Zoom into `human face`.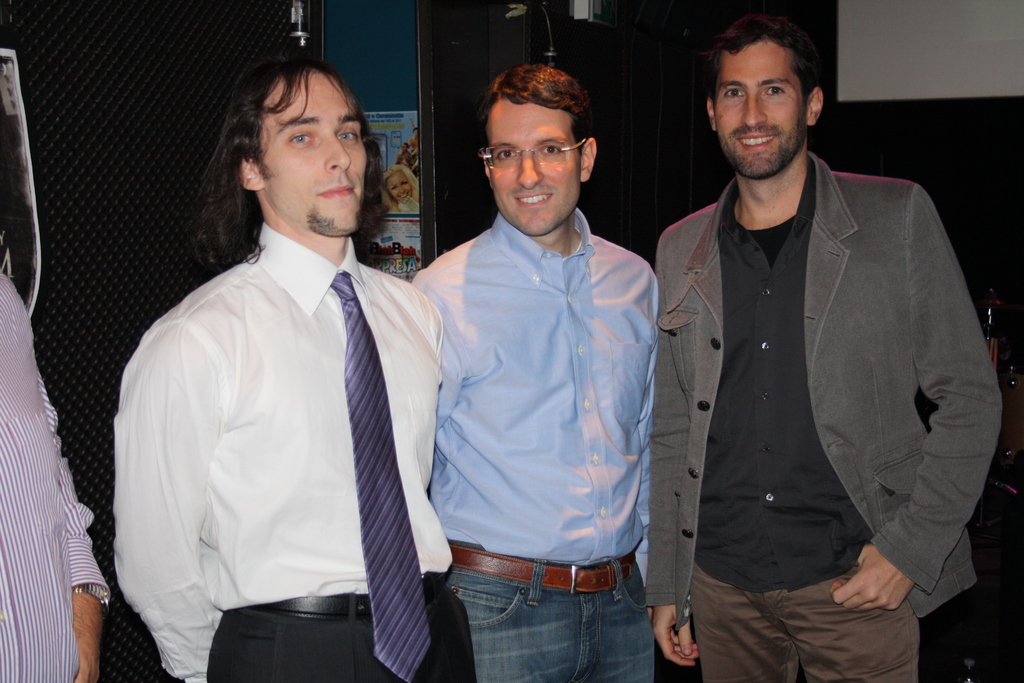
Zoom target: <box>401,162,406,163</box>.
